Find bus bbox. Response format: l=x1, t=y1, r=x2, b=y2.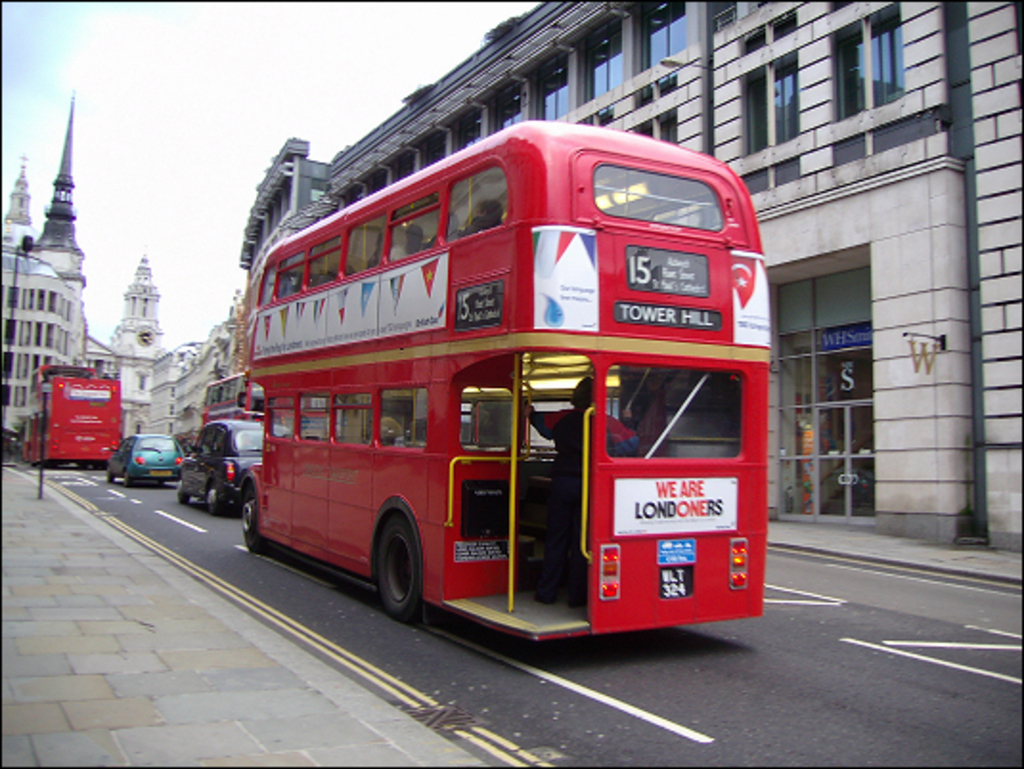
l=27, t=358, r=124, b=469.
